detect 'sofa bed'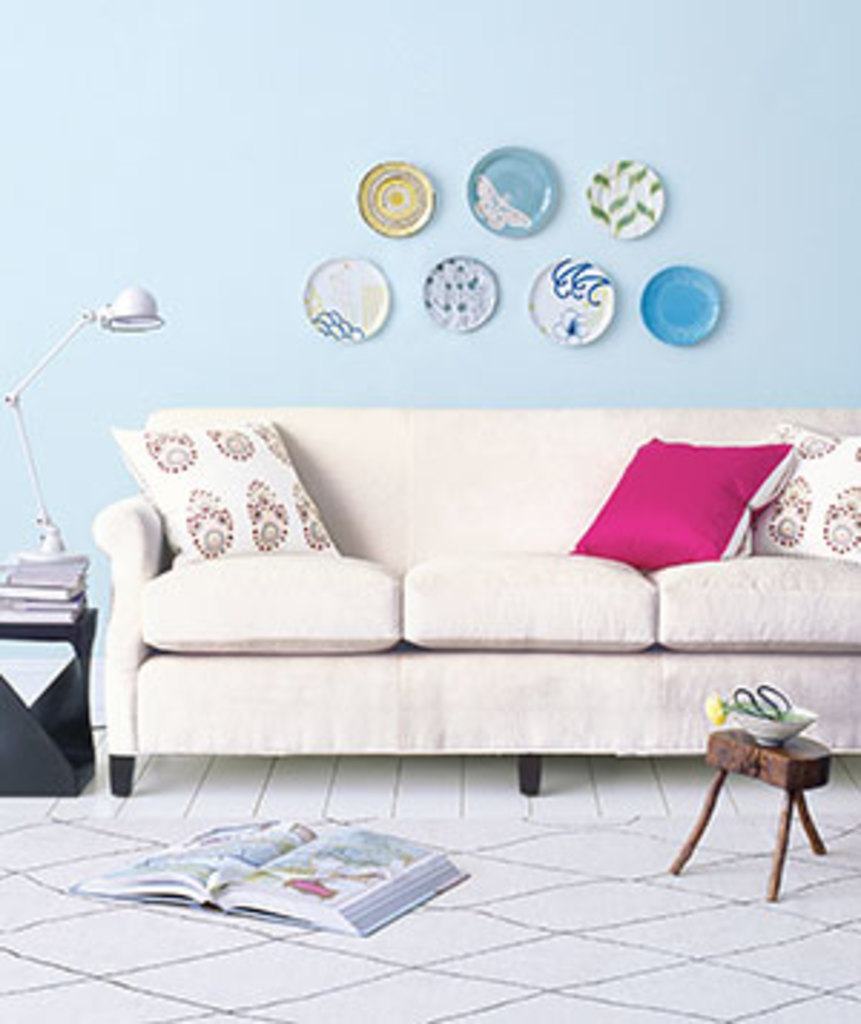
98/404/858/792
